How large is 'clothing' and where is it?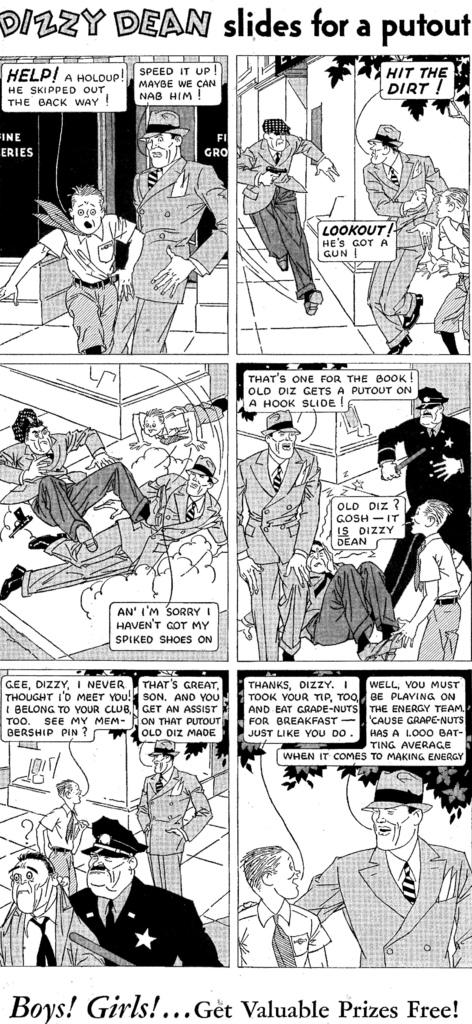
Bounding box: left=0, top=433, right=146, bottom=538.
